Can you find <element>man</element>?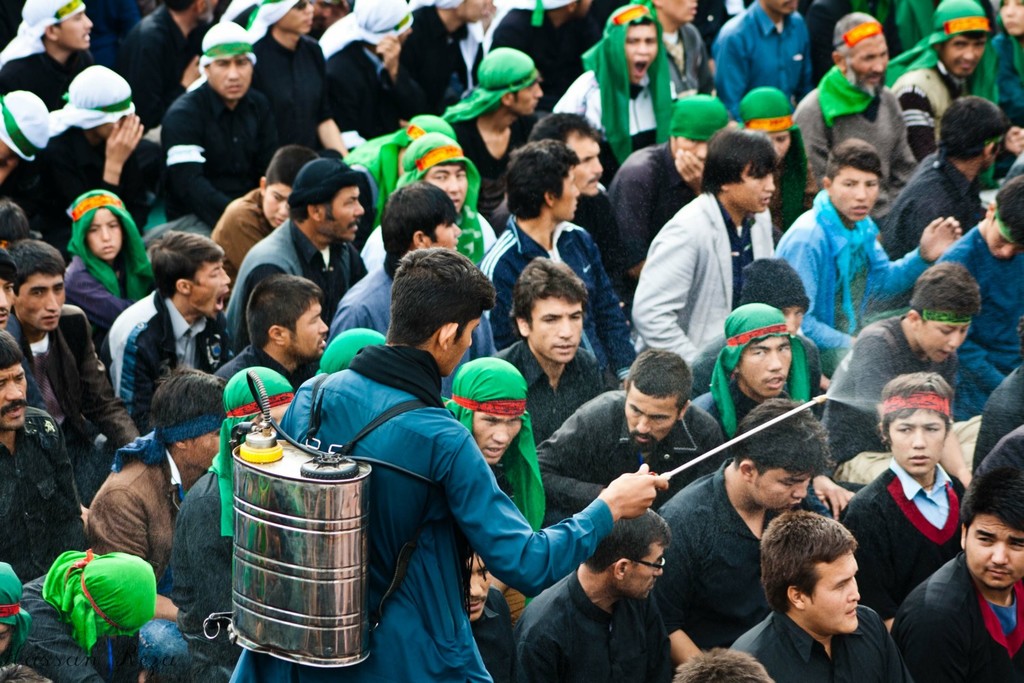
Yes, bounding box: bbox=(436, 357, 554, 541).
